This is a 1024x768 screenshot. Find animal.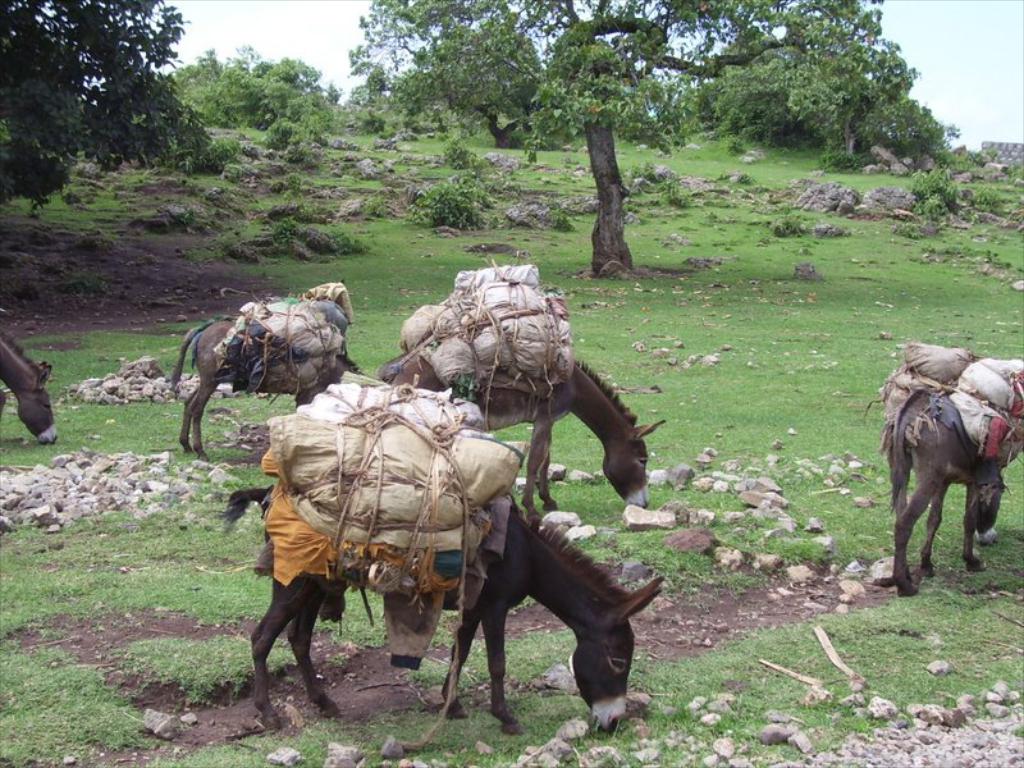
Bounding box: box=[0, 329, 61, 447].
